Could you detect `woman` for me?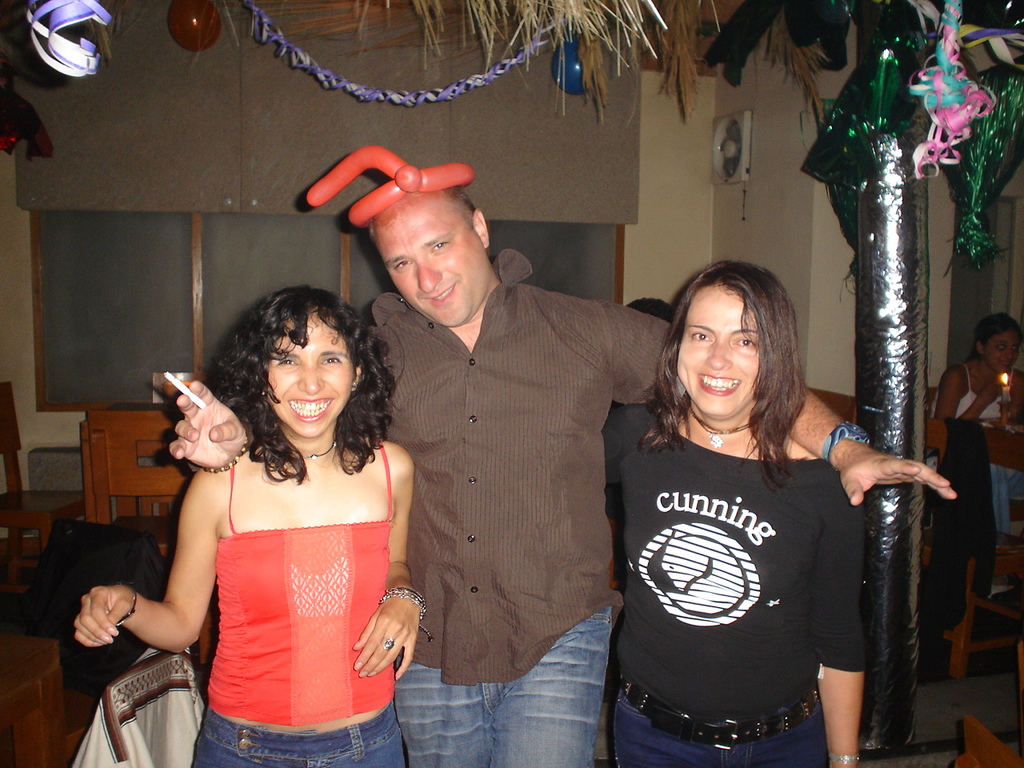
Detection result: 598/259/859/763.
